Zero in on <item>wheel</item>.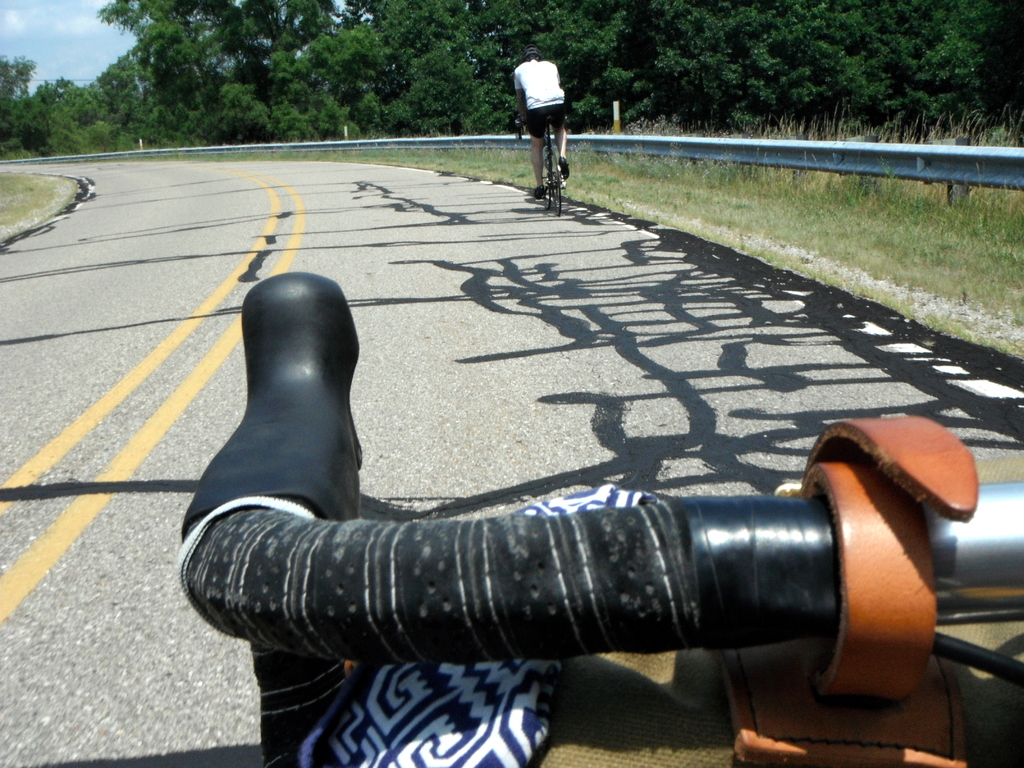
Zeroed in: (543, 153, 548, 210).
